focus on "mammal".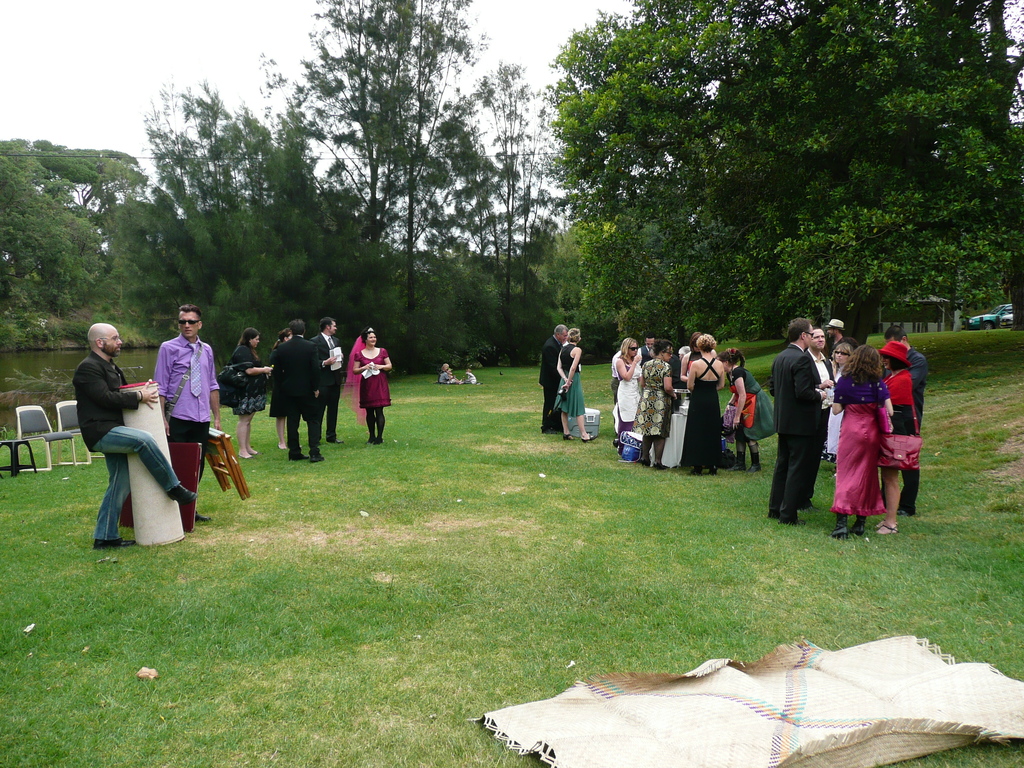
Focused at [x1=463, y1=369, x2=479, y2=385].
